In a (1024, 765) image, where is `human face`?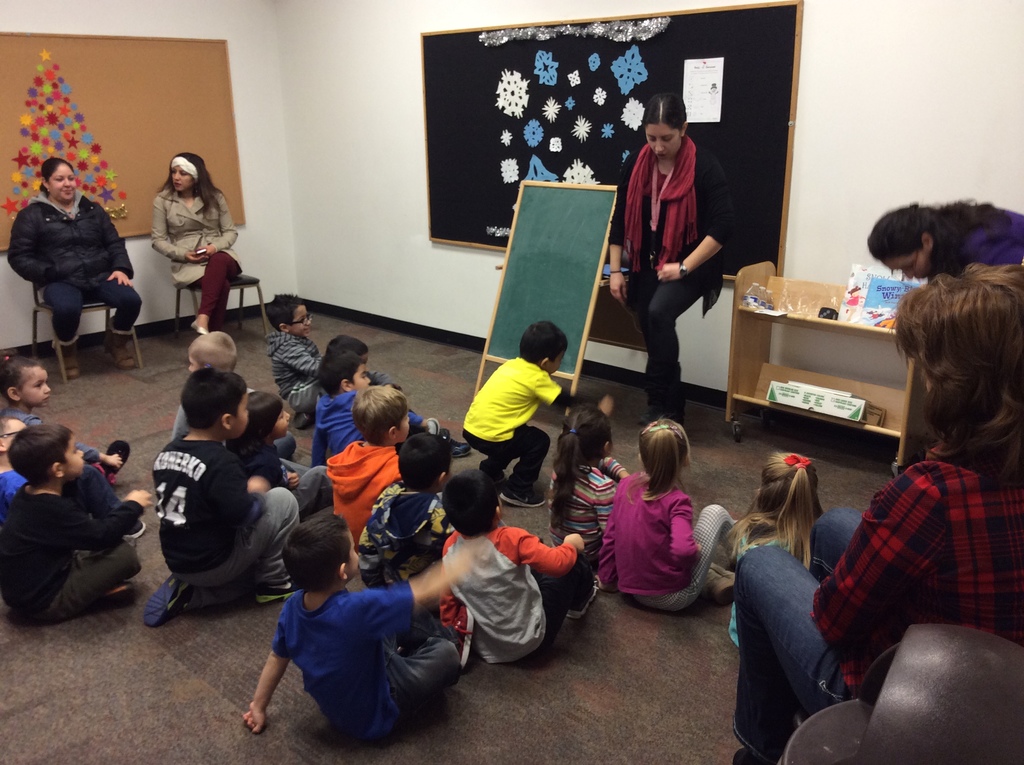
Rect(172, 159, 192, 189).
